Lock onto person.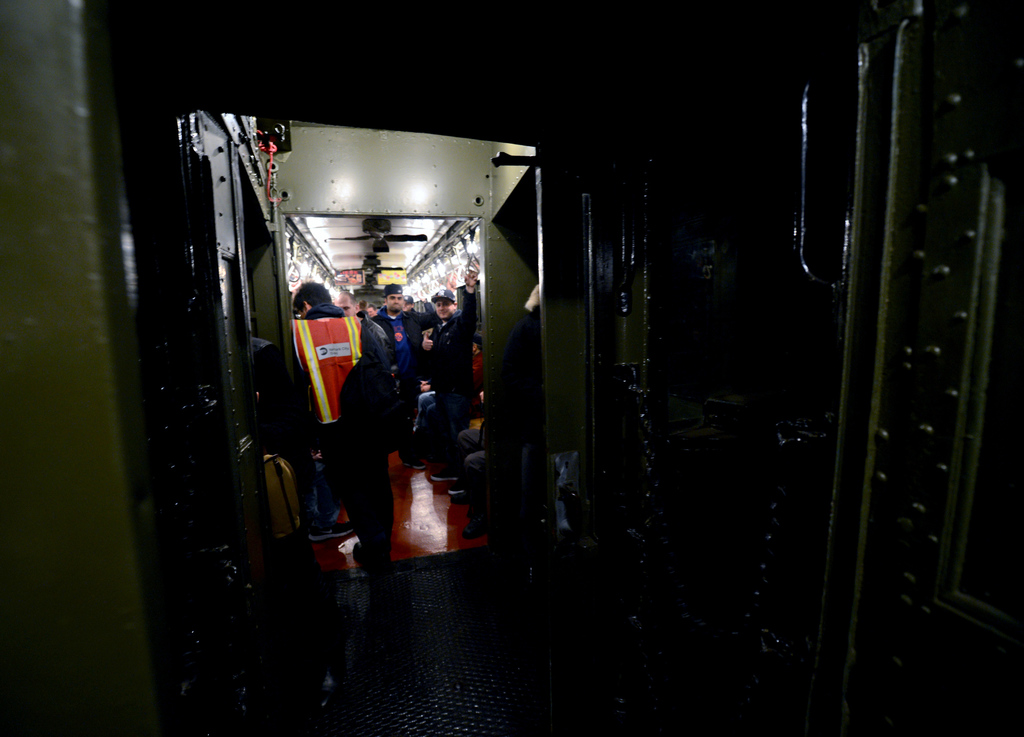
Locked: locate(292, 281, 394, 576).
